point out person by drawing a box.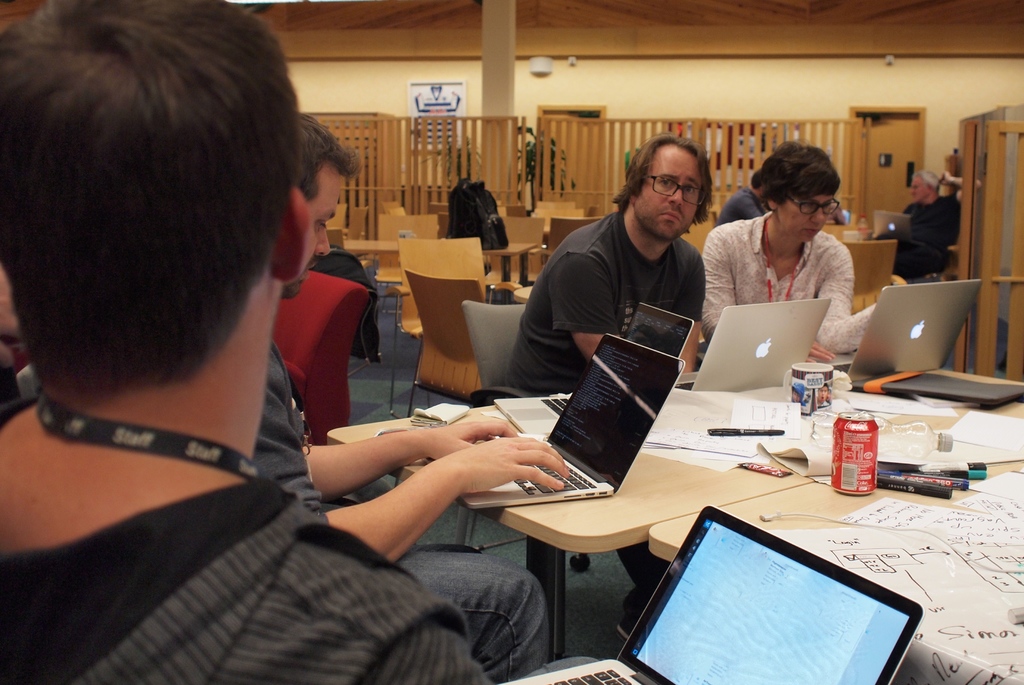
[left=710, top=176, right=780, bottom=222].
